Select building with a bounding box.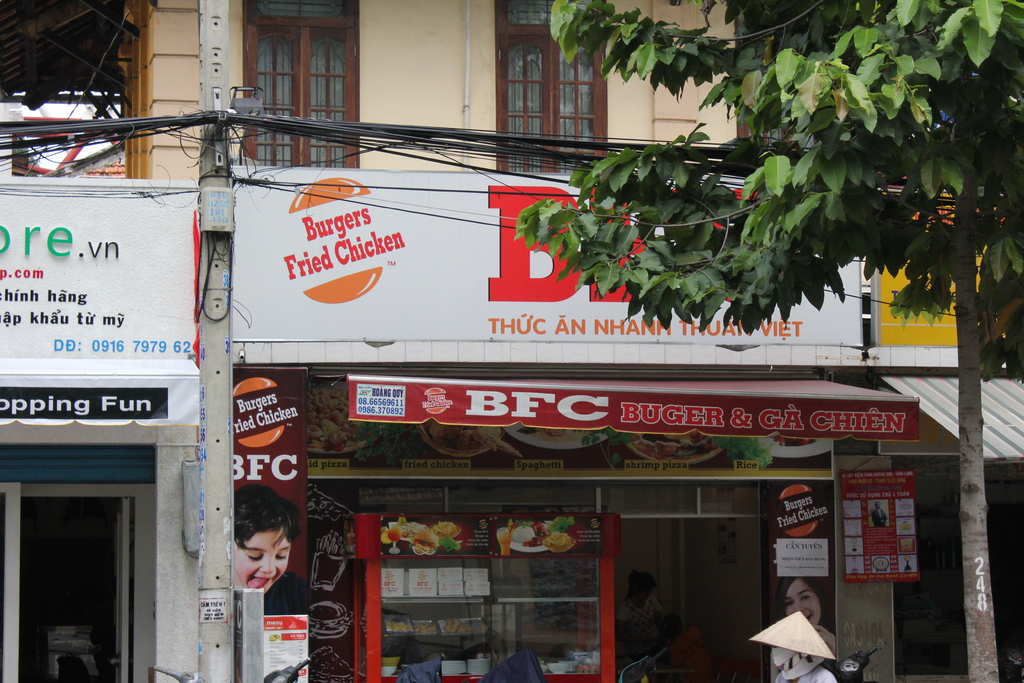
l=0, t=0, r=1023, b=682.
